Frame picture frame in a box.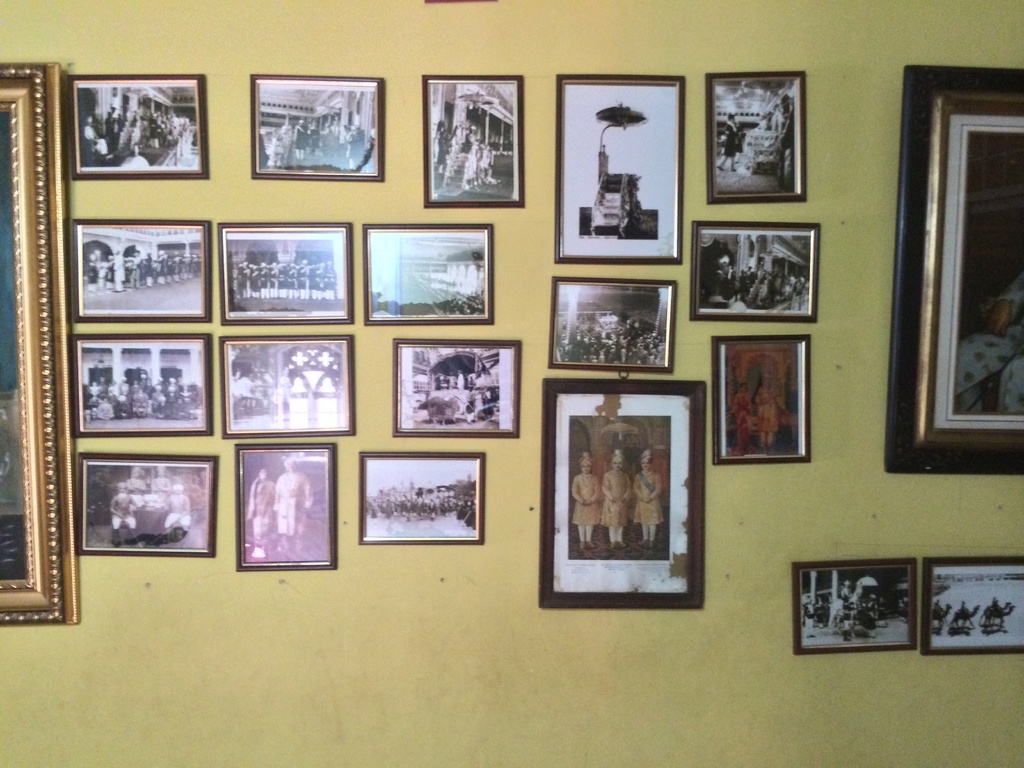
233 441 337 572.
